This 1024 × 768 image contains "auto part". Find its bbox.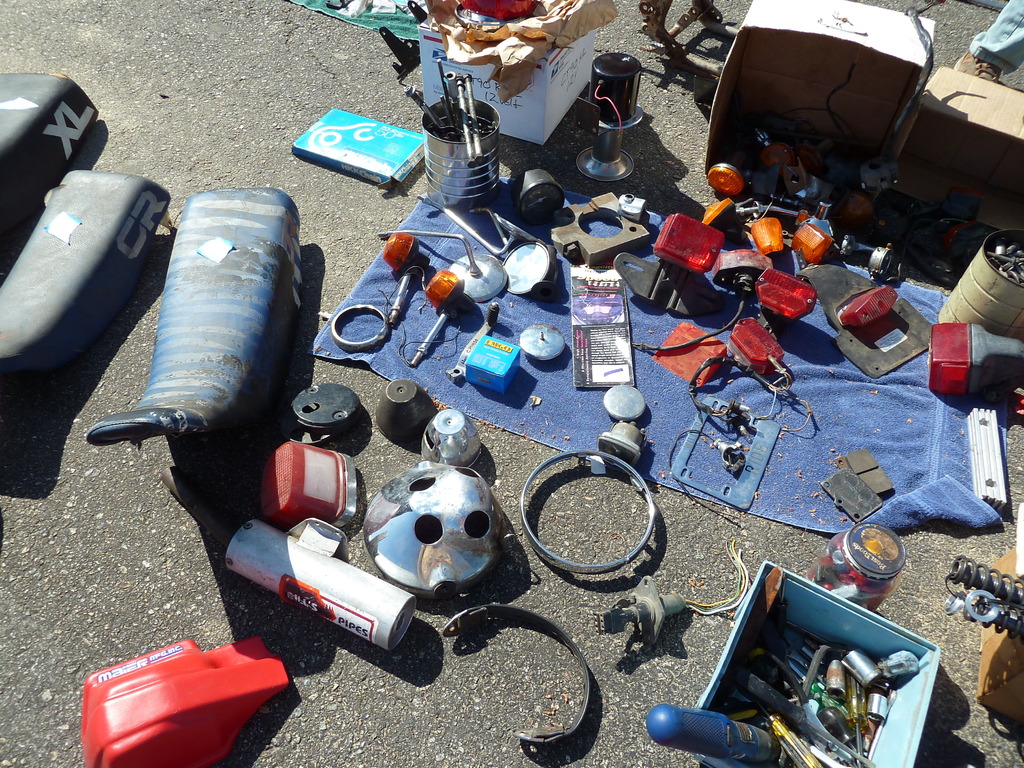
Rect(570, 53, 637, 184).
